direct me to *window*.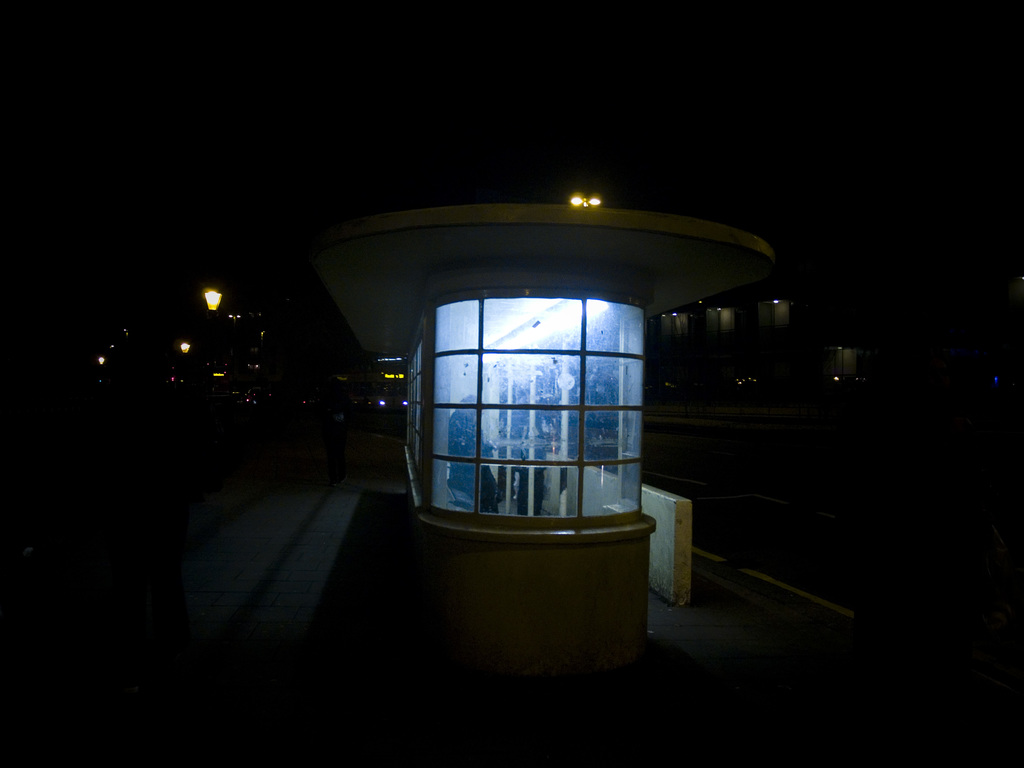
Direction: [x1=404, y1=252, x2=705, y2=582].
